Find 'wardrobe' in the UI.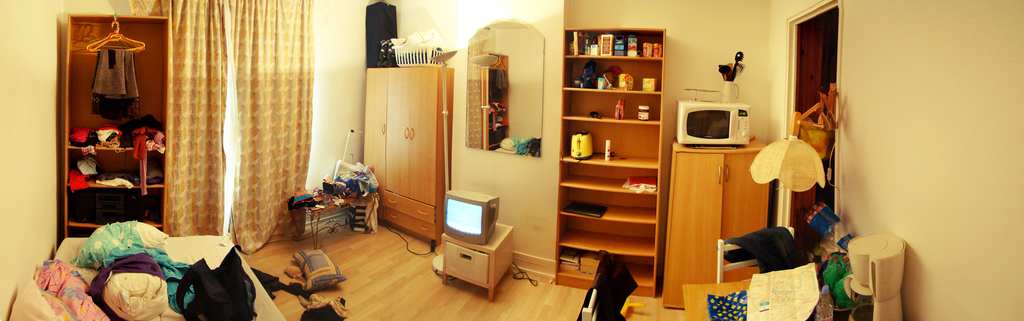
UI element at locate(358, 57, 482, 256).
